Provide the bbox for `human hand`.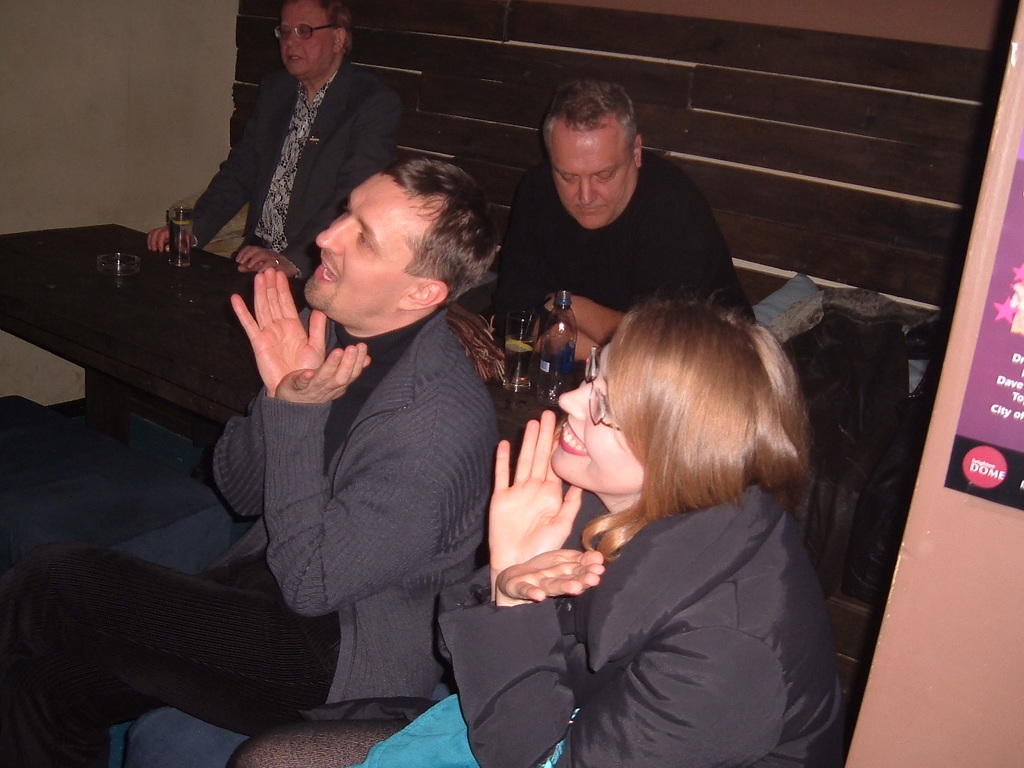
[230,270,330,394].
